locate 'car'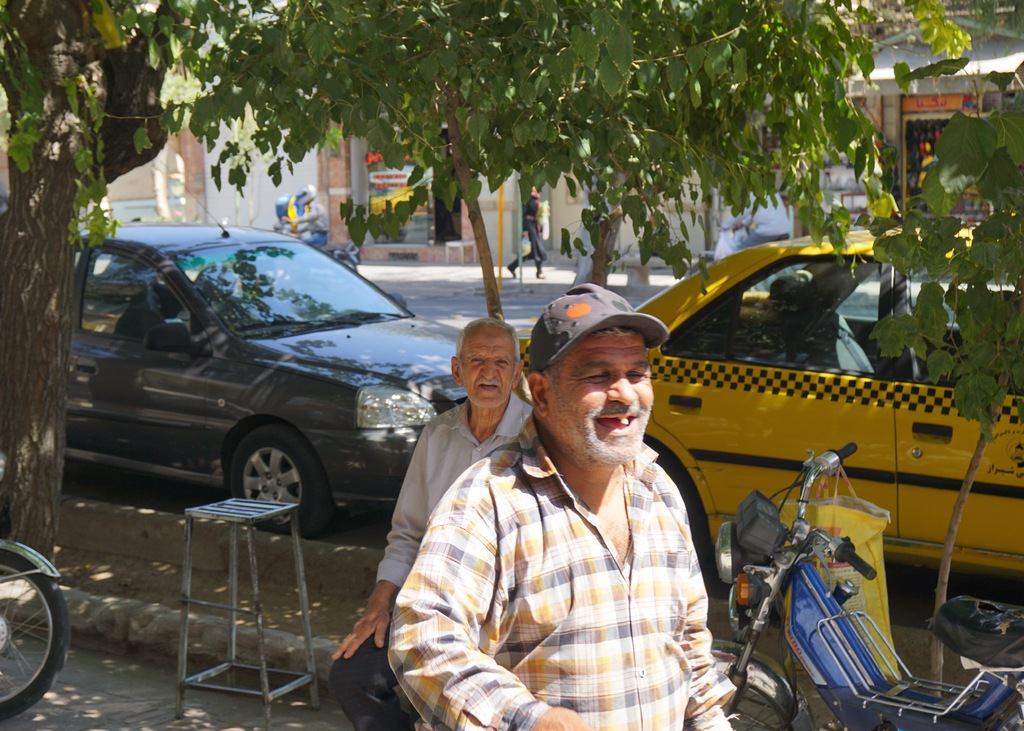
<bbox>66, 174, 466, 531</bbox>
